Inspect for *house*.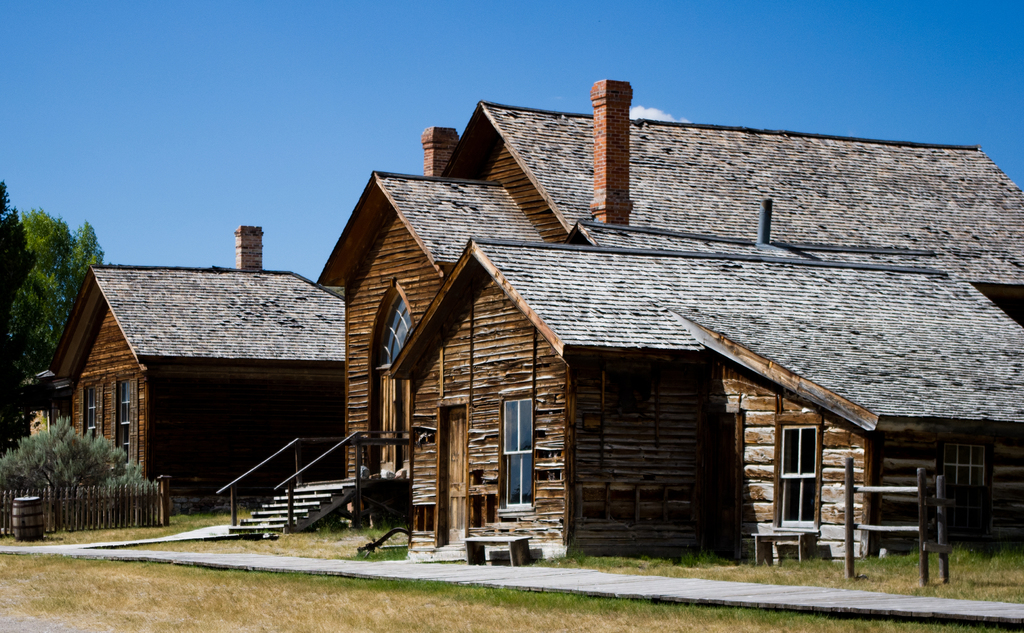
Inspection: box=[49, 225, 348, 502].
